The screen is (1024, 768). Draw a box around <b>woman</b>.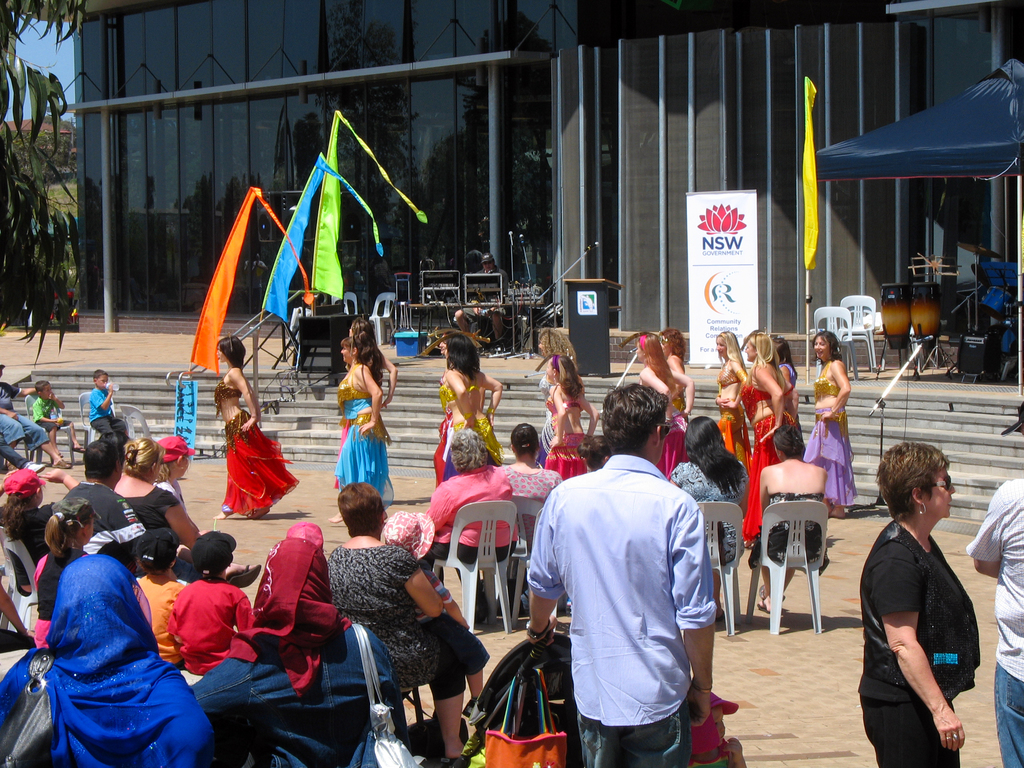
<region>499, 420, 565, 532</region>.
